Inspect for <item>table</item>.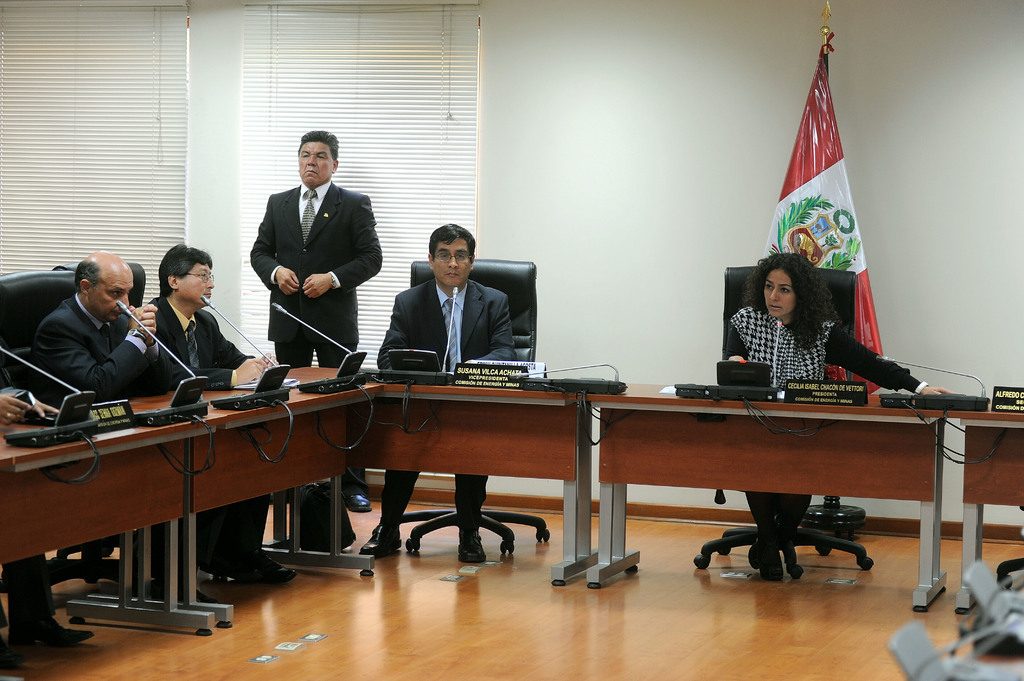
Inspection: 588,391,938,607.
